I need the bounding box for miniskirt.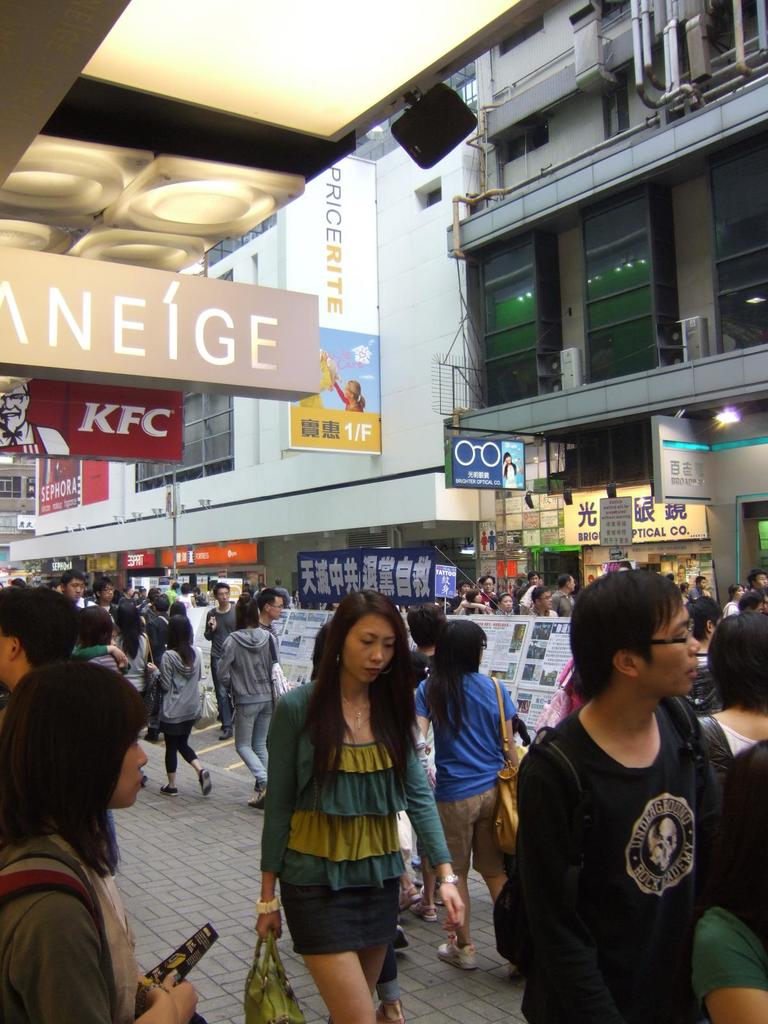
Here it is: [x1=278, y1=870, x2=406, y2=961].
